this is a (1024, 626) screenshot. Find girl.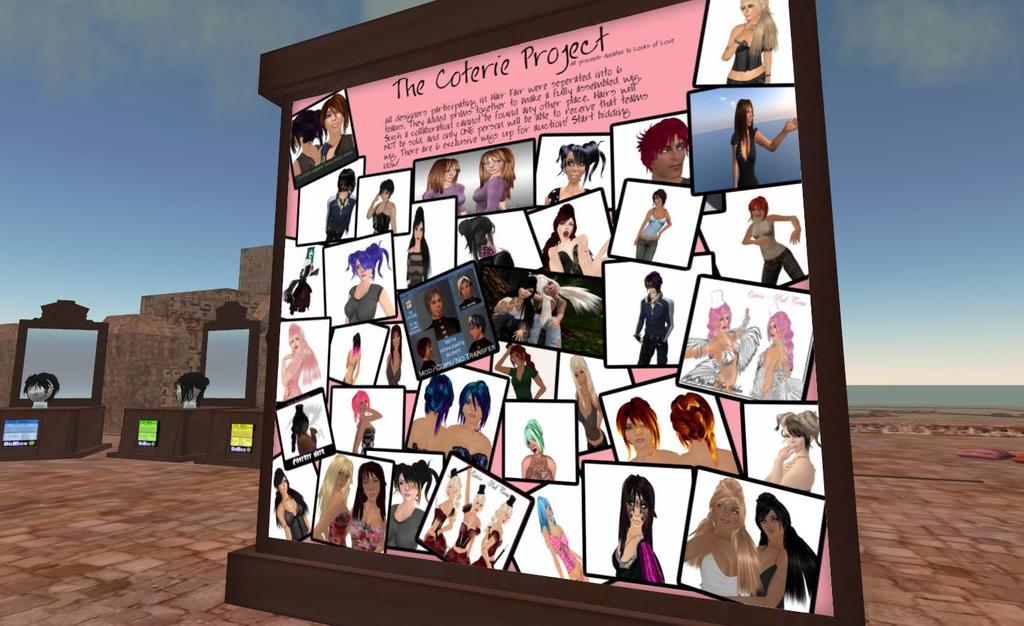
Bounding box: left=738, top=494, right=820, bottom=607.
